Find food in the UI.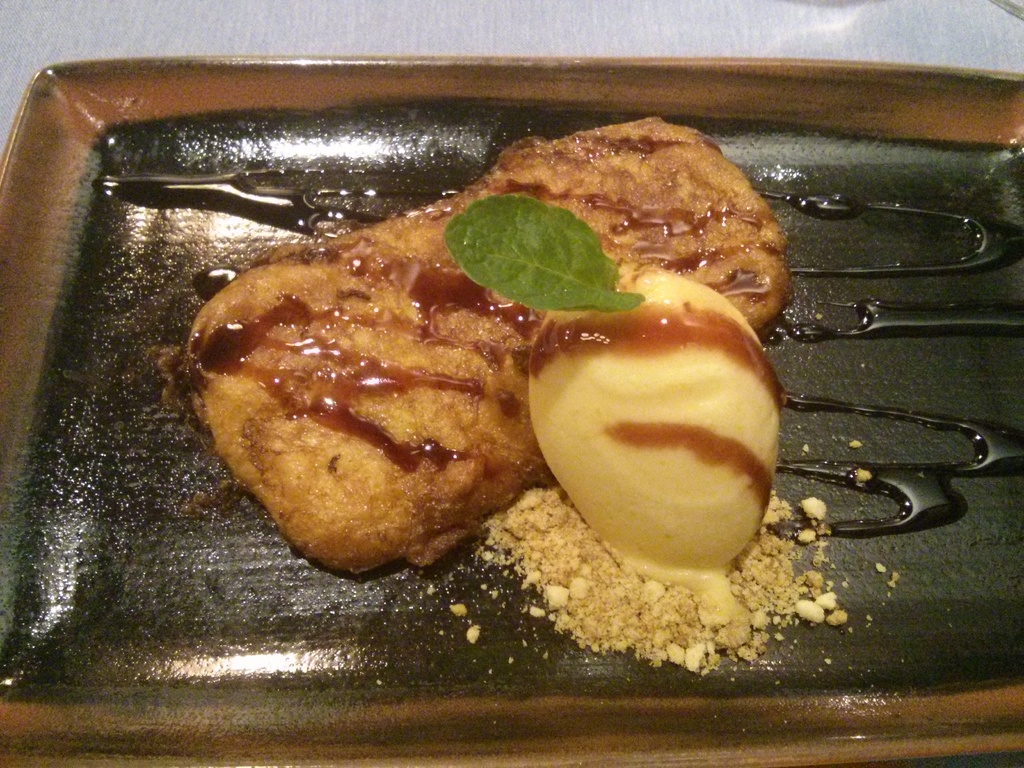
UI element at (x1=188, y1=148, x2=839, y2=611).
